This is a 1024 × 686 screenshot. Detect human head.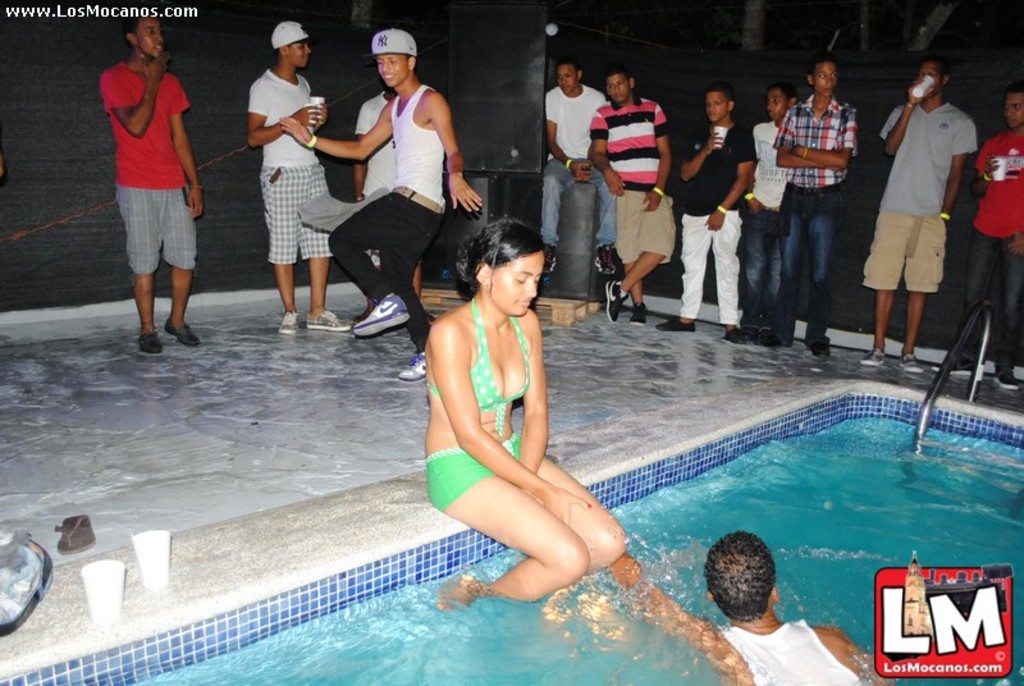
<region>764, 84, 795, 122</region>.
